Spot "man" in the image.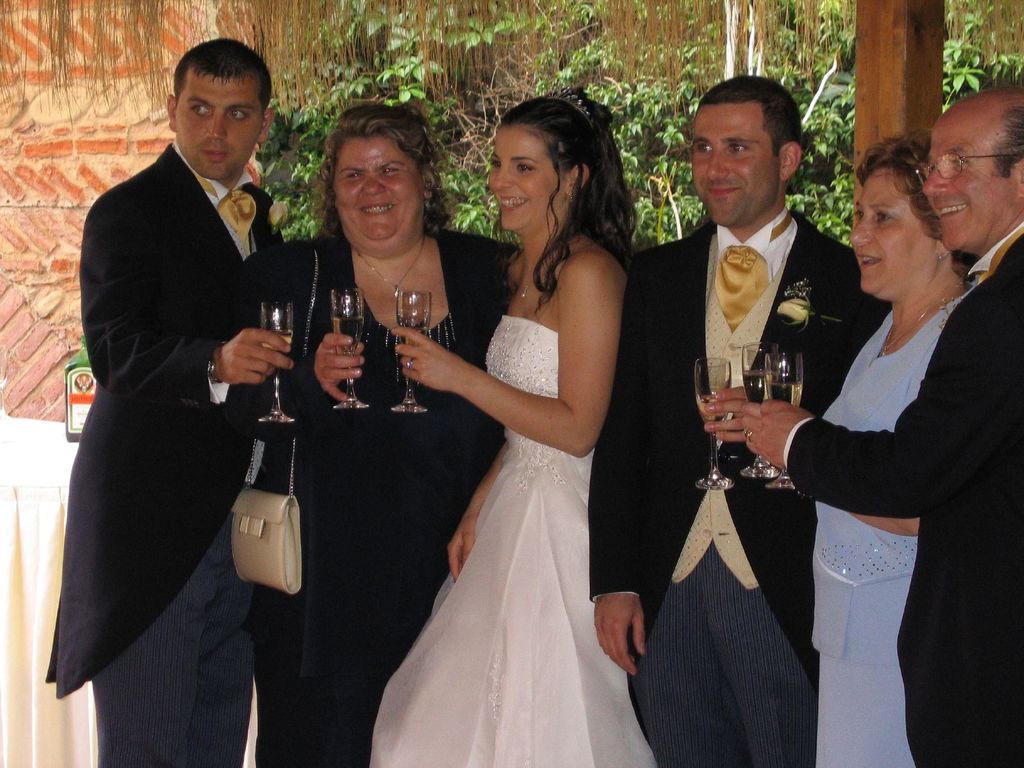
"man" found at [584,77,890,767].
